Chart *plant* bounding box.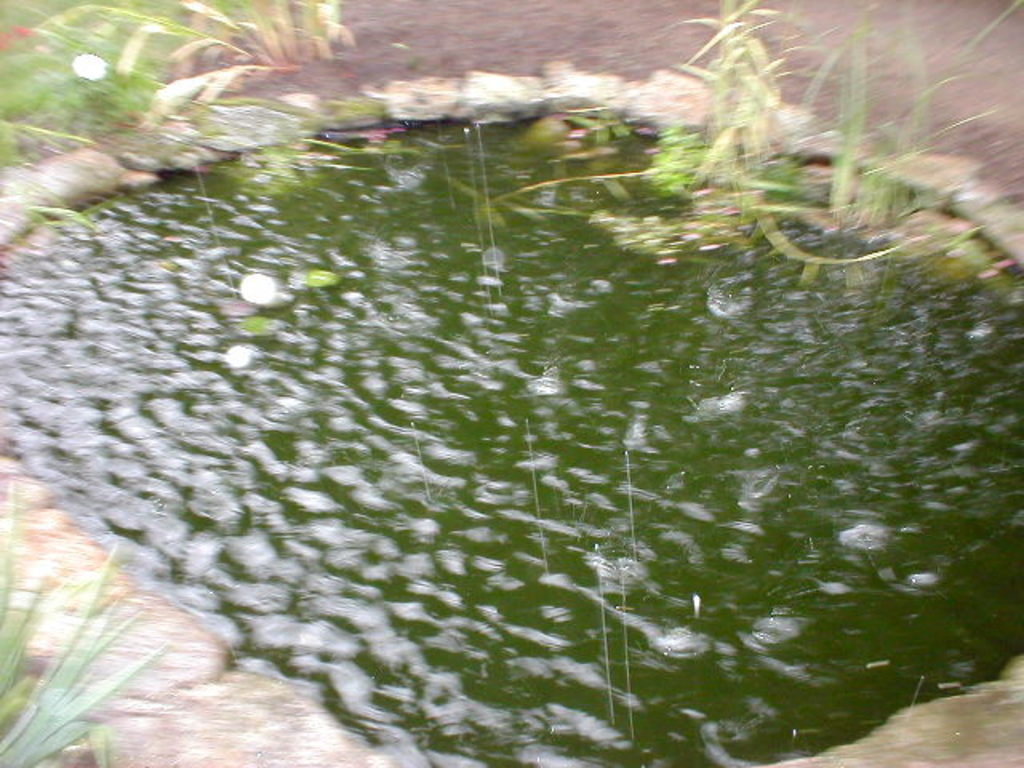
Charted: bbox=[797, 0, 957, 235].
